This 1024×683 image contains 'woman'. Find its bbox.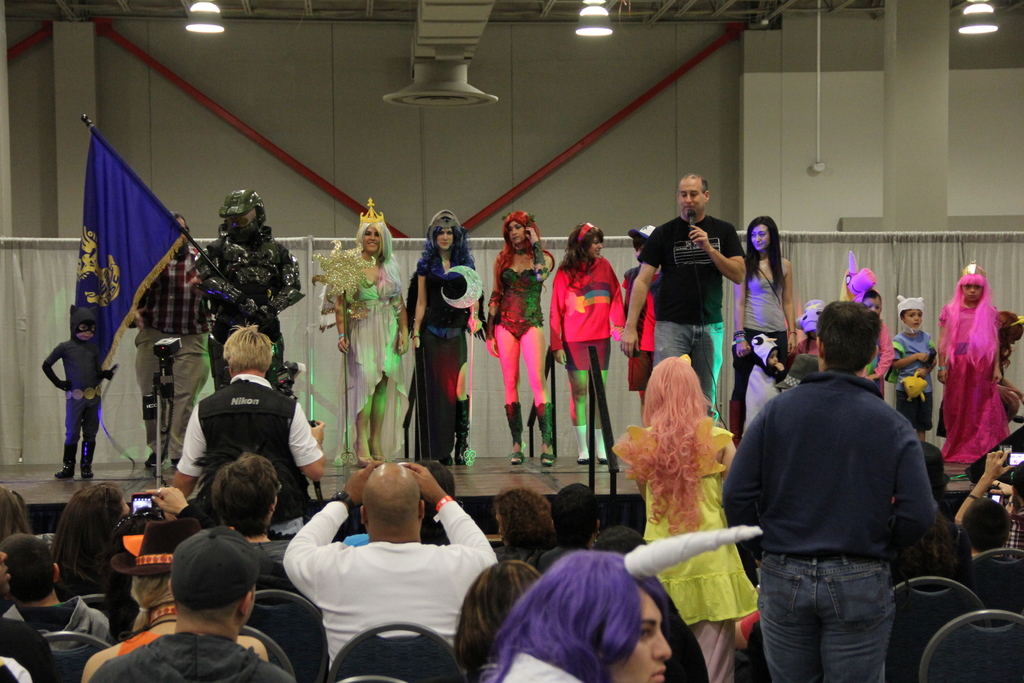
79,514,269,682.
